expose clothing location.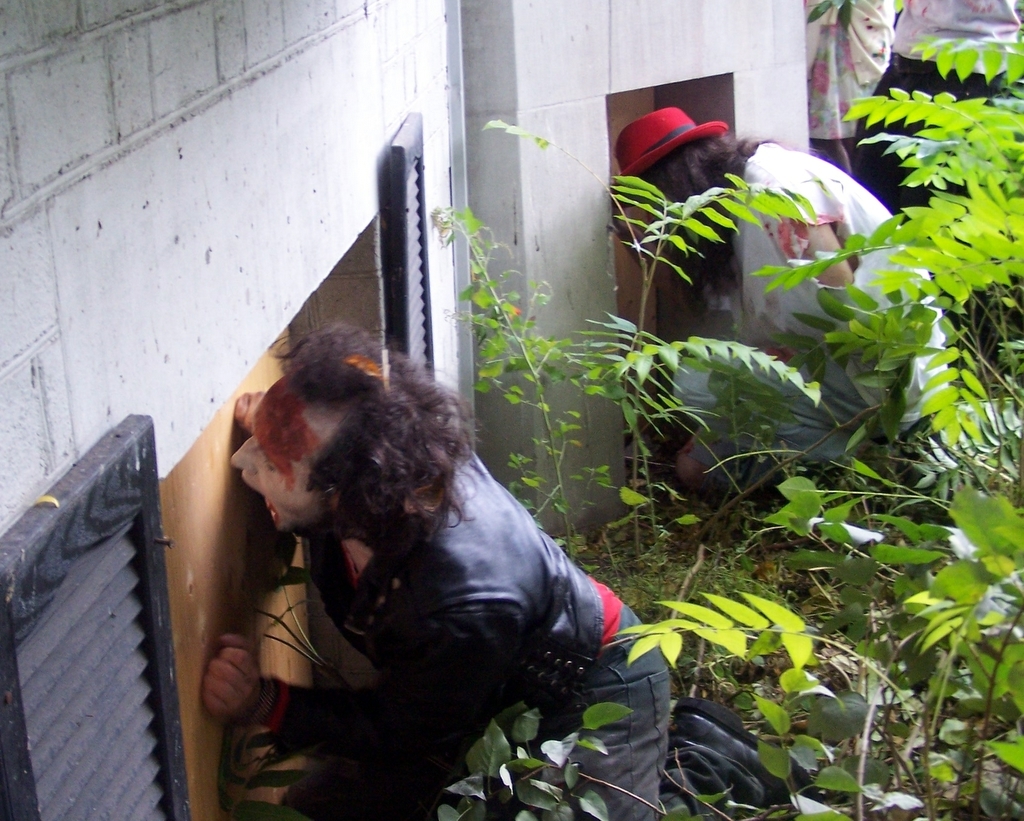
Exposed at <box>696,129,955,508</box>.
